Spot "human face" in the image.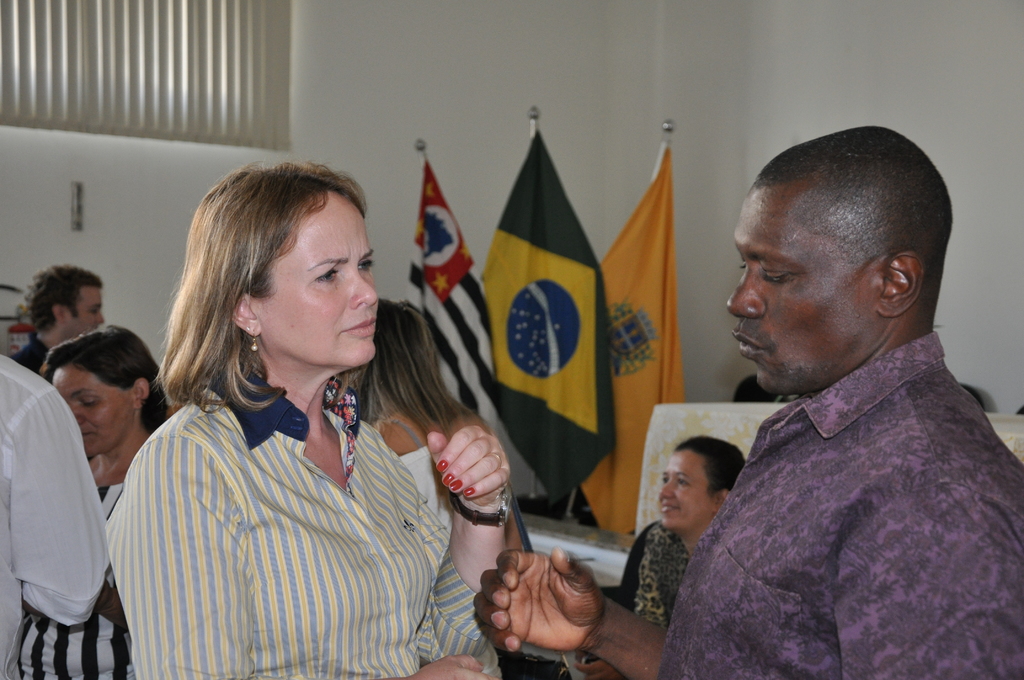
"human face" found at bbox(655, 451, 711, 530).
